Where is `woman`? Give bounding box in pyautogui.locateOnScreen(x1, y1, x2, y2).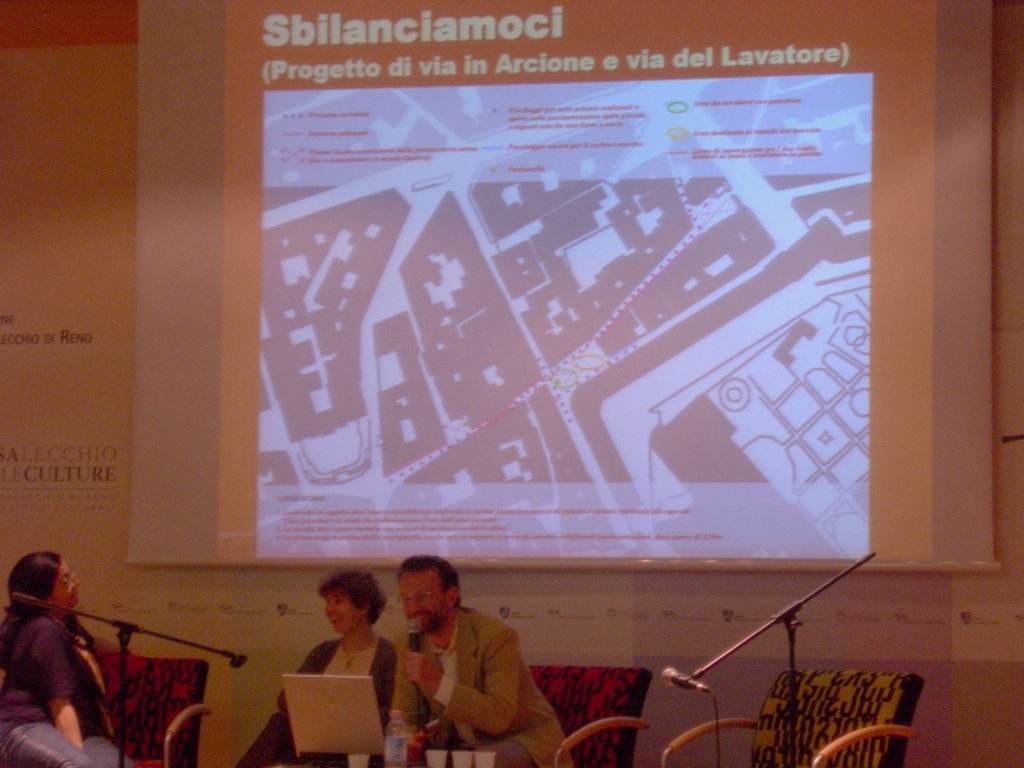
pyautogui.locateOnScreen(0, 549, 116, 767).
